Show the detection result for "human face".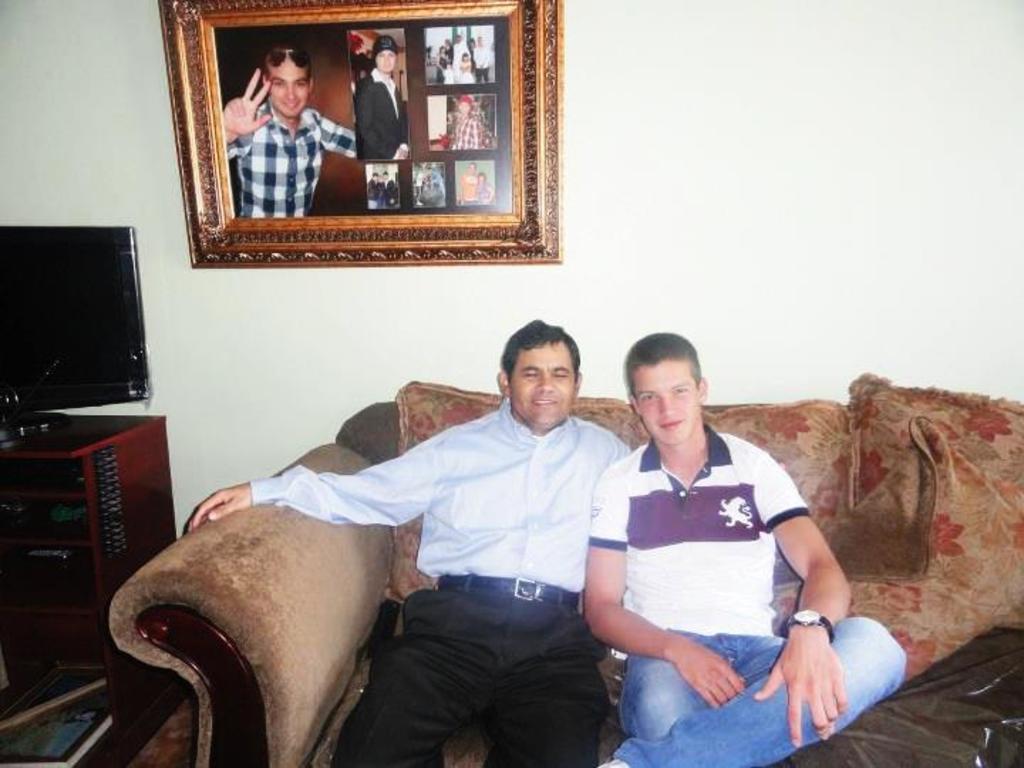
region(630, 354, 708, 451).
